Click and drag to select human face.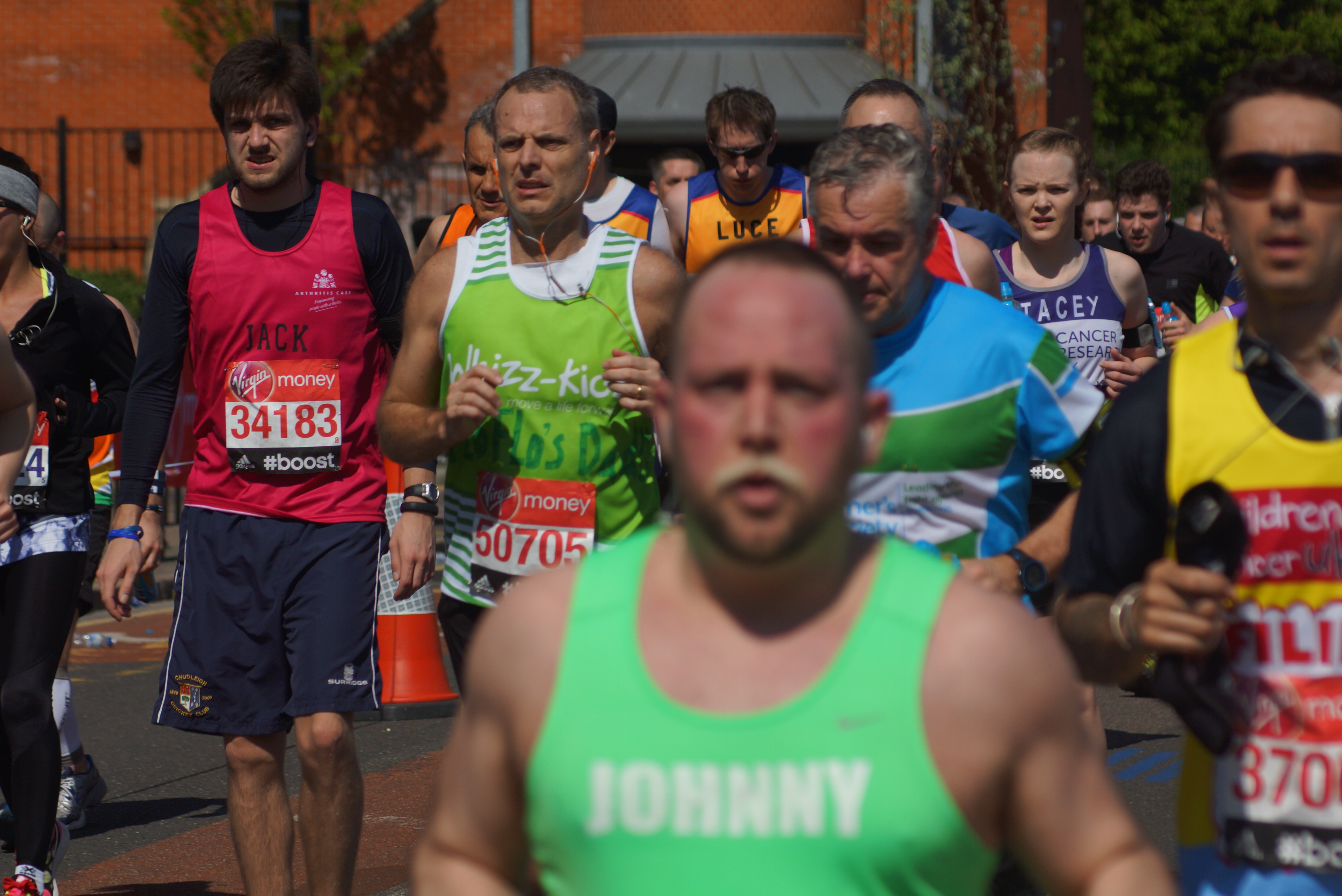
Selection: 147 38 160 71.
